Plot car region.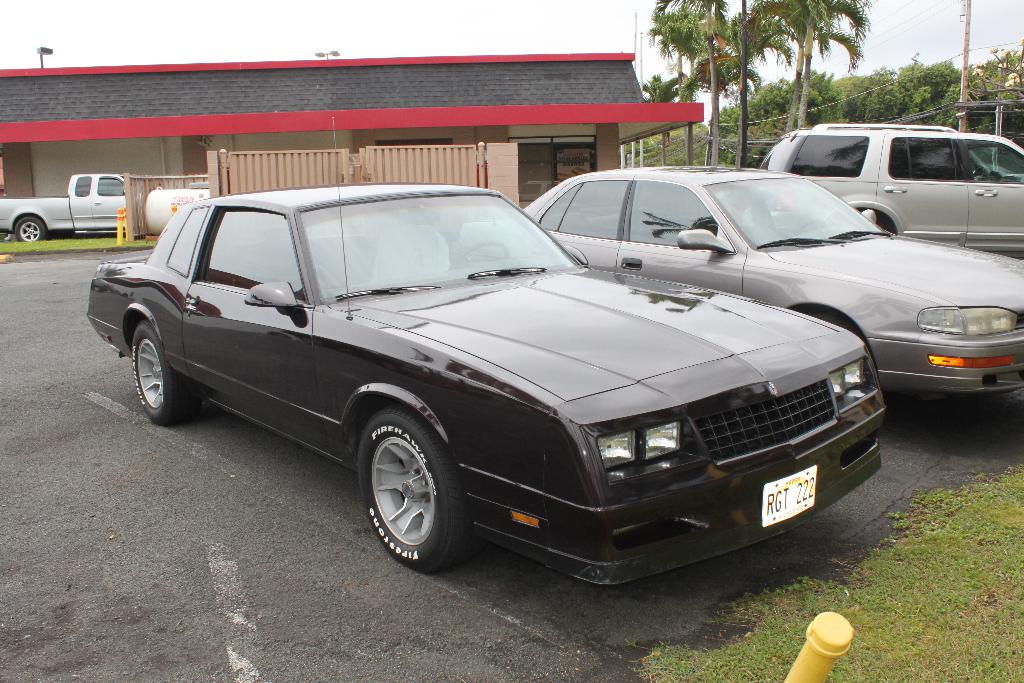
Plotted at region(105, 186, 872, 589).
